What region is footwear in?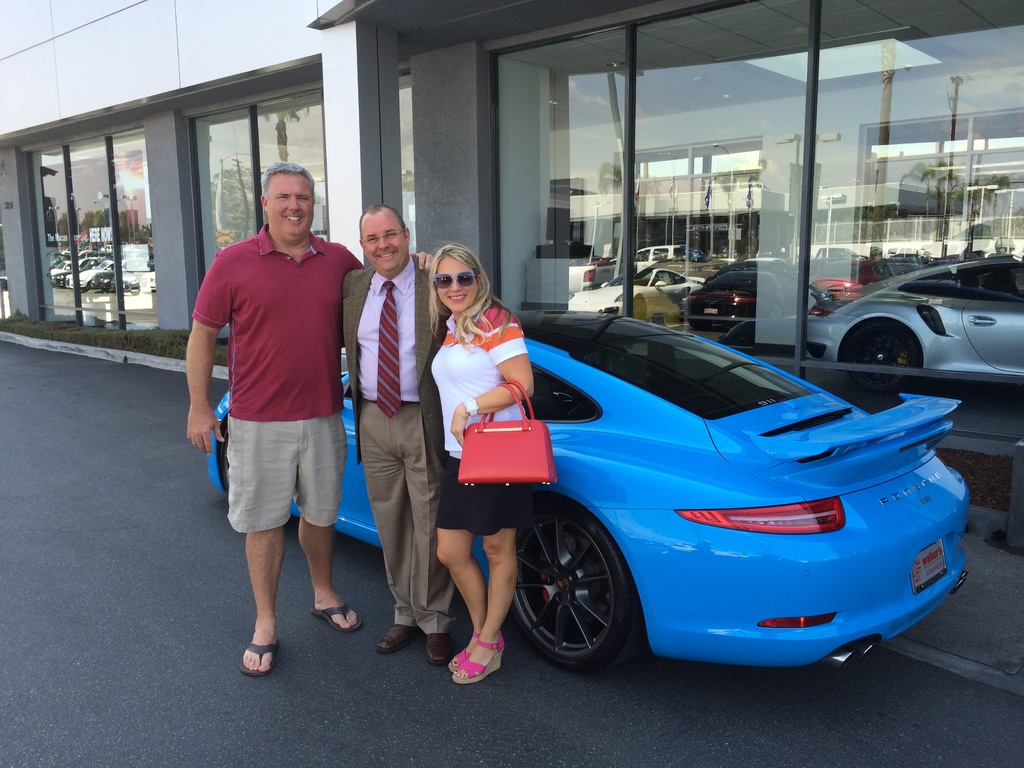
left=427, top=634, right=452, bottom=669.
